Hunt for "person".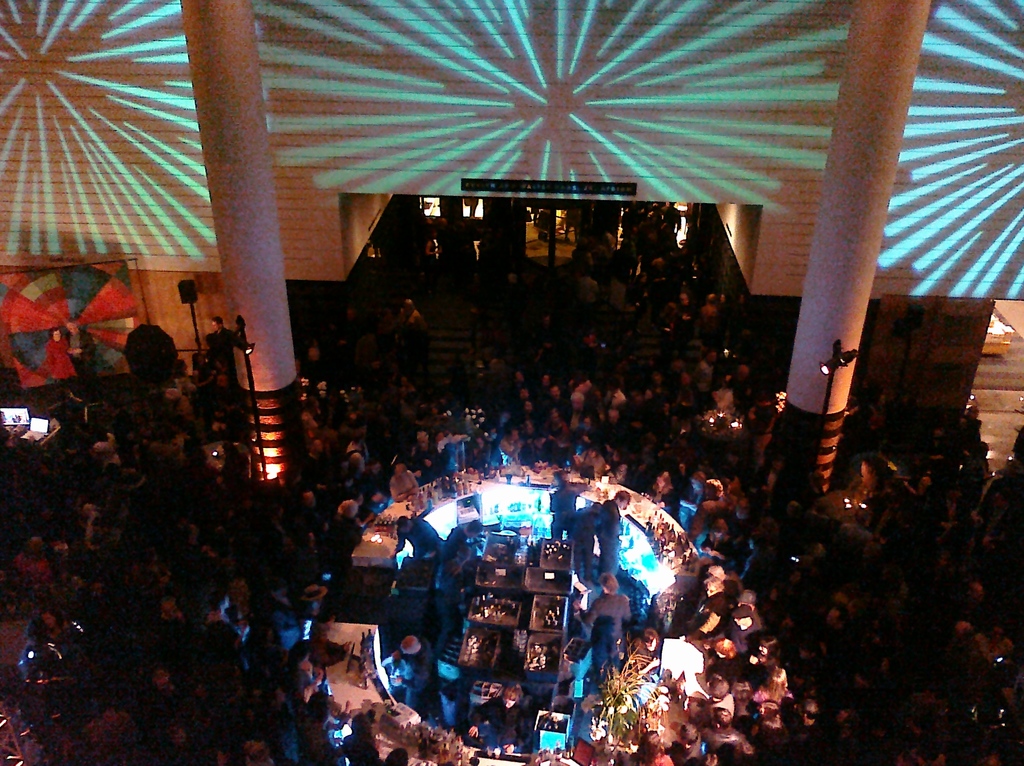
Hunted down at bbox(343, 489, 372, 524).
